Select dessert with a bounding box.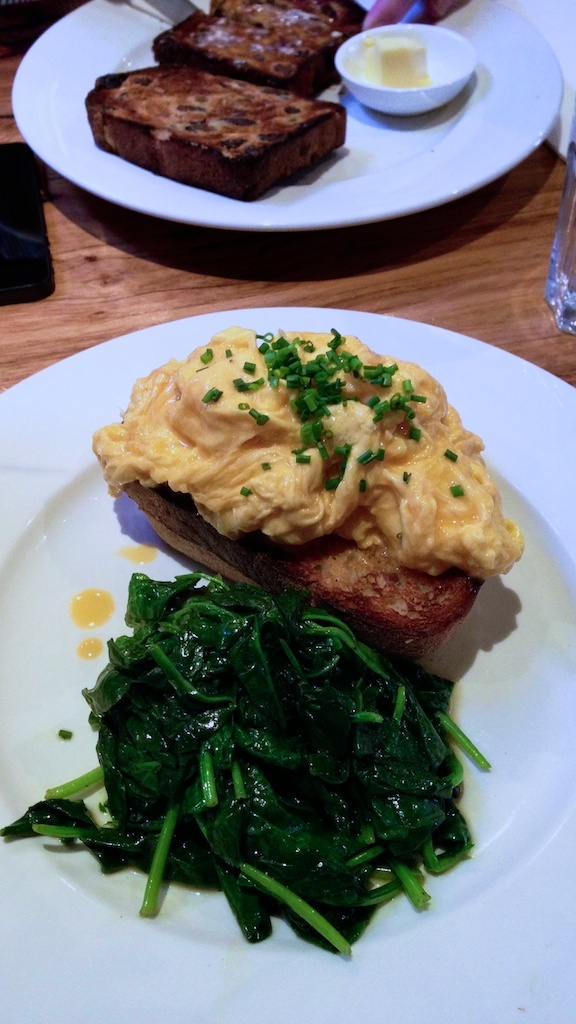
region(0, 562, 493, 957).
